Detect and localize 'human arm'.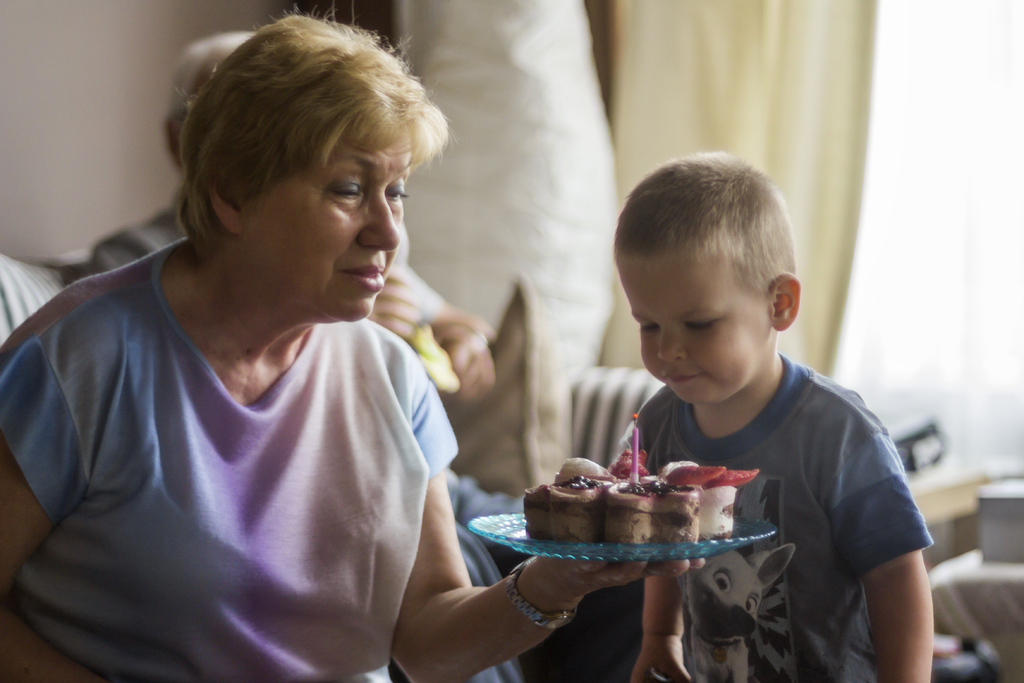
Localized at 849,440,943,670.
